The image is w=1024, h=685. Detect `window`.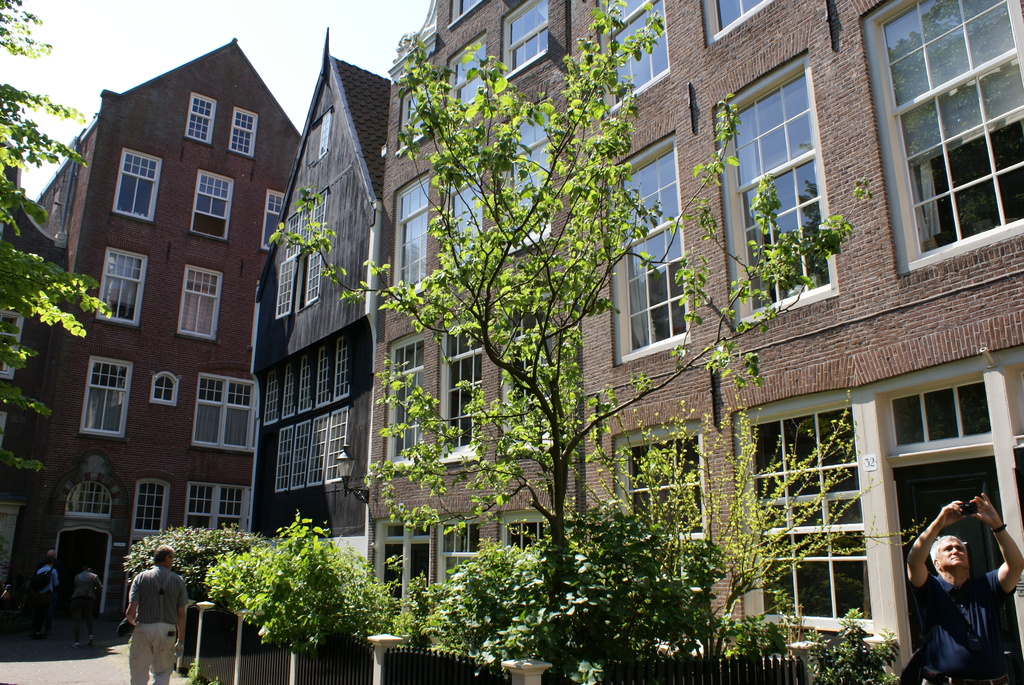
Detection: [x1=586, y1=113, x2=695, y2=382].
